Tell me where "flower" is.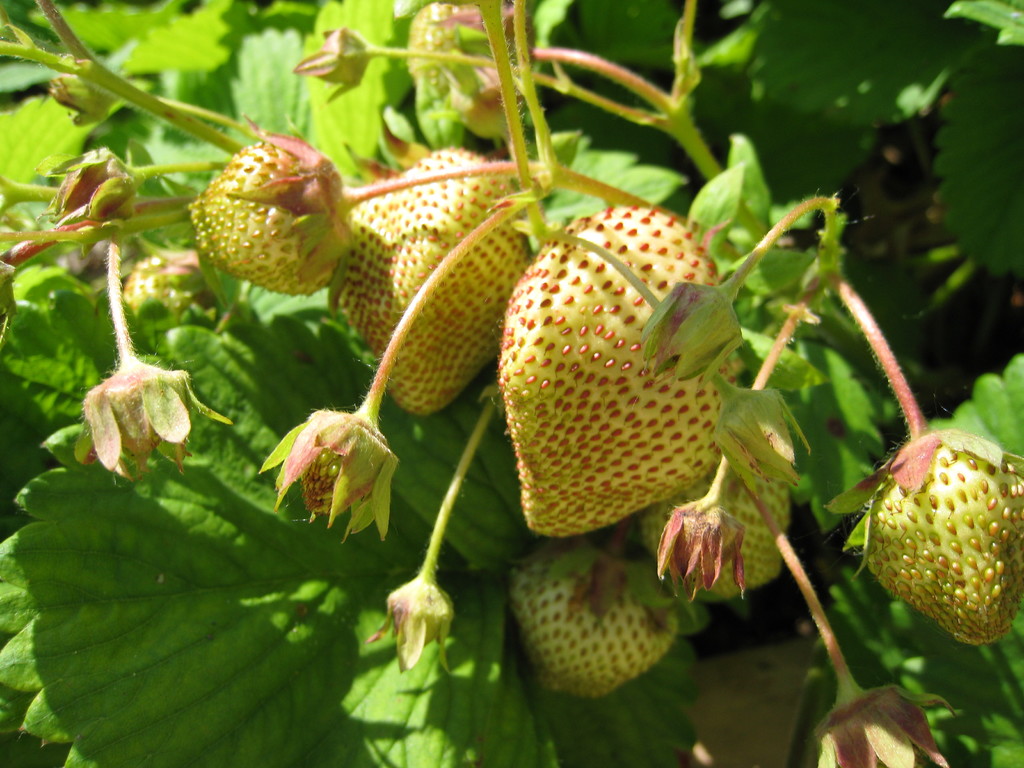
"flower" is at box=[67, 324, 196, 477].
